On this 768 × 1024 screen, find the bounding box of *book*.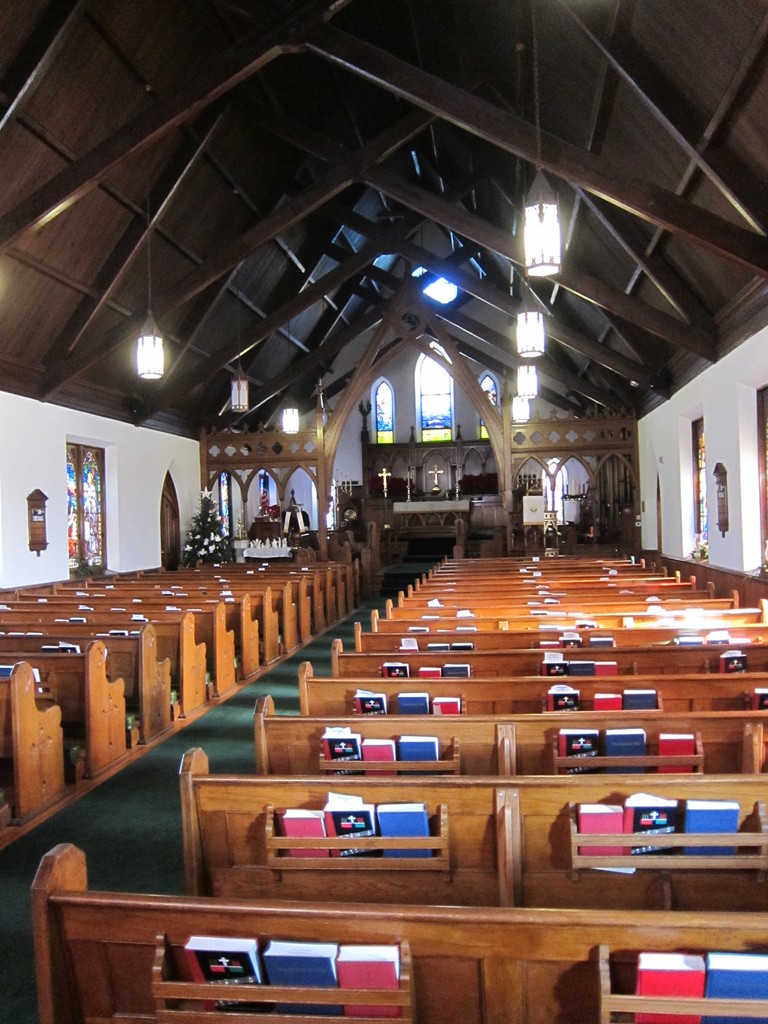
Bounding box: x1=378 y1=807 x2=438 y2=867.
